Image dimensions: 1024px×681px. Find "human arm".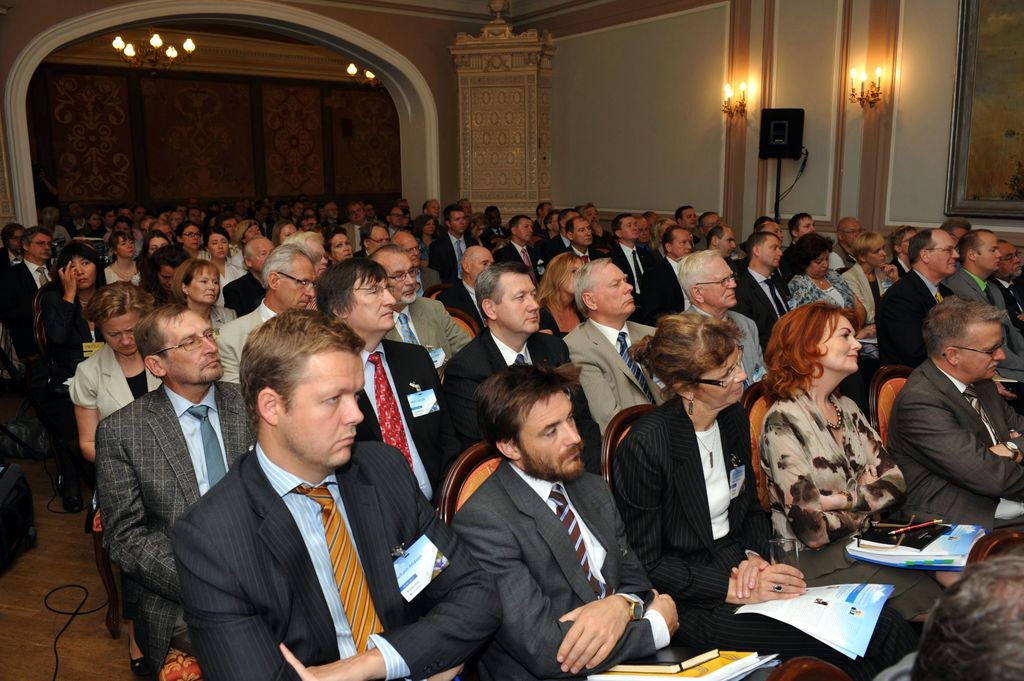
l=70, t=354, r=101, b=460.
